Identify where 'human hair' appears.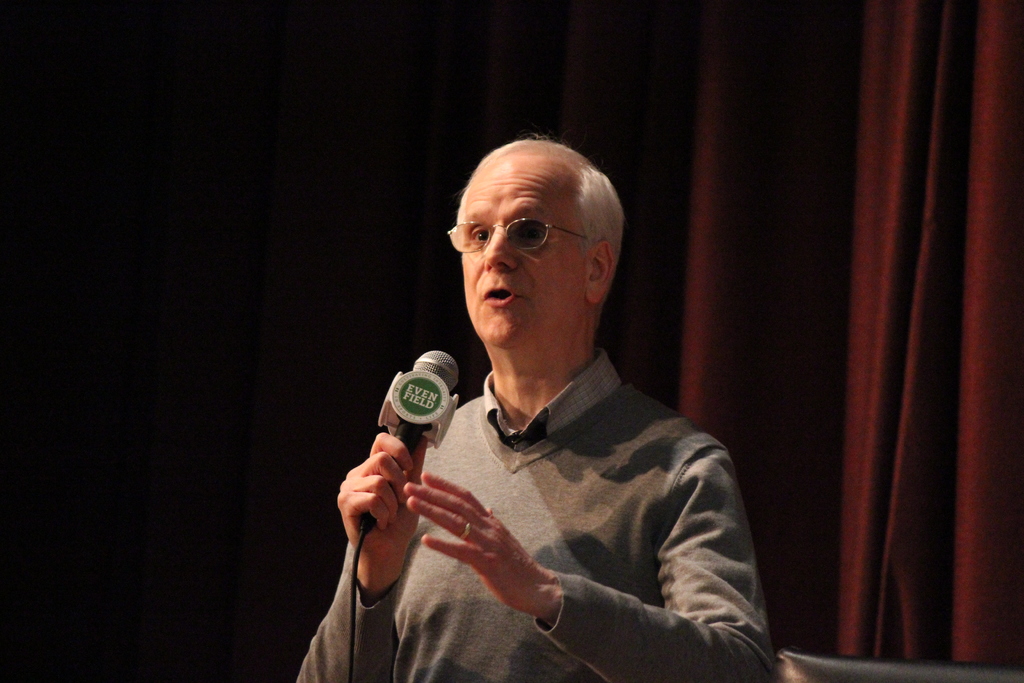
Appears at pyautogui.locateOnScreen(453, 135, 626, 319).
